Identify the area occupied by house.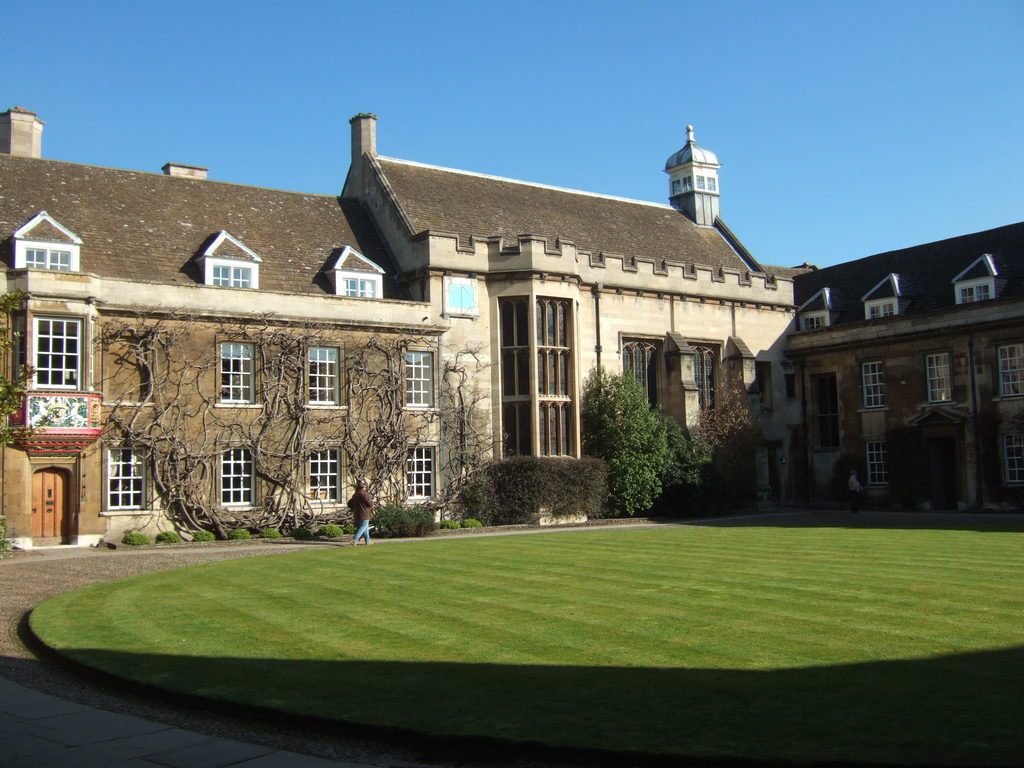
Area: <region>0, 111, 1023, 551</region>.
